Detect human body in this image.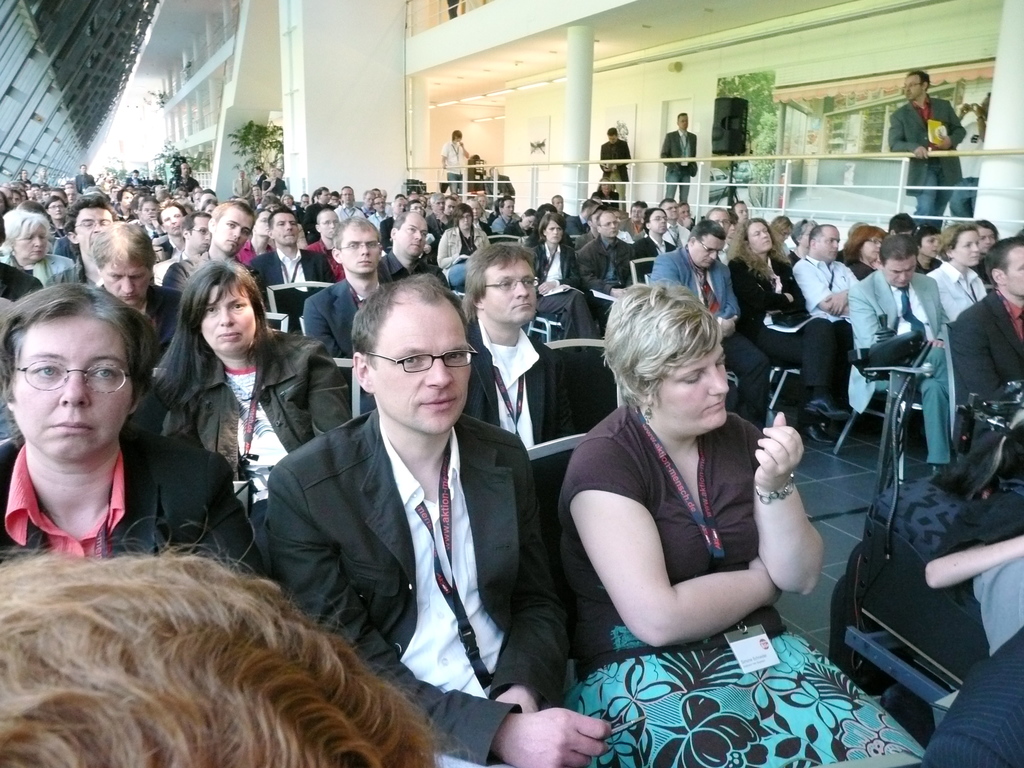
Detection: [left=547, top=280, right=809, bottom=732].
